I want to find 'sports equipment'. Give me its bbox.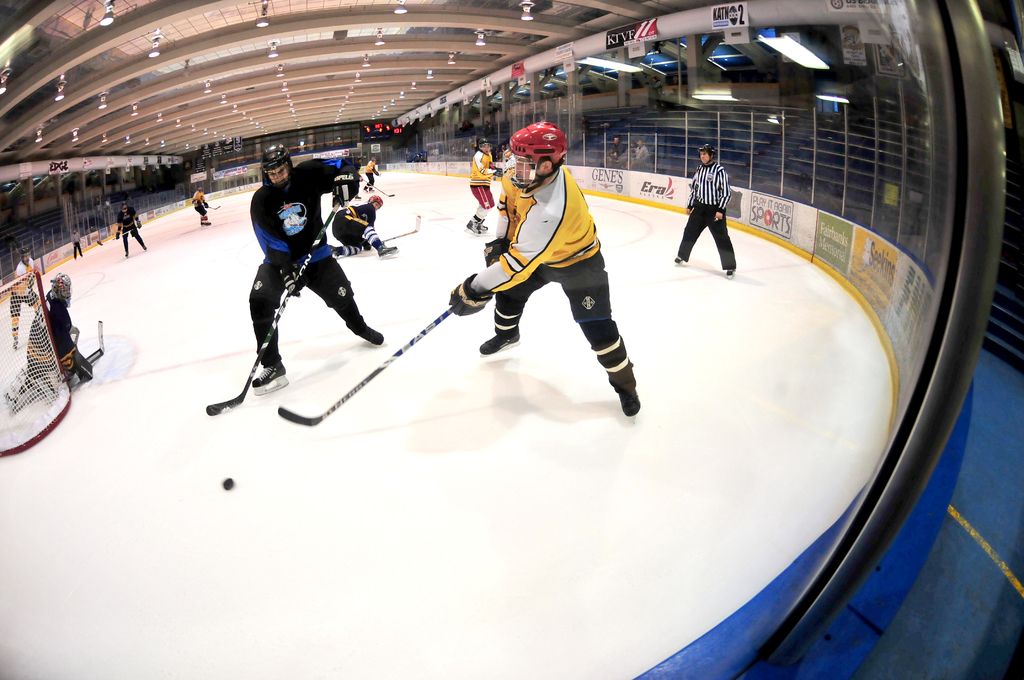
detection(97, 226, 134, 246).
